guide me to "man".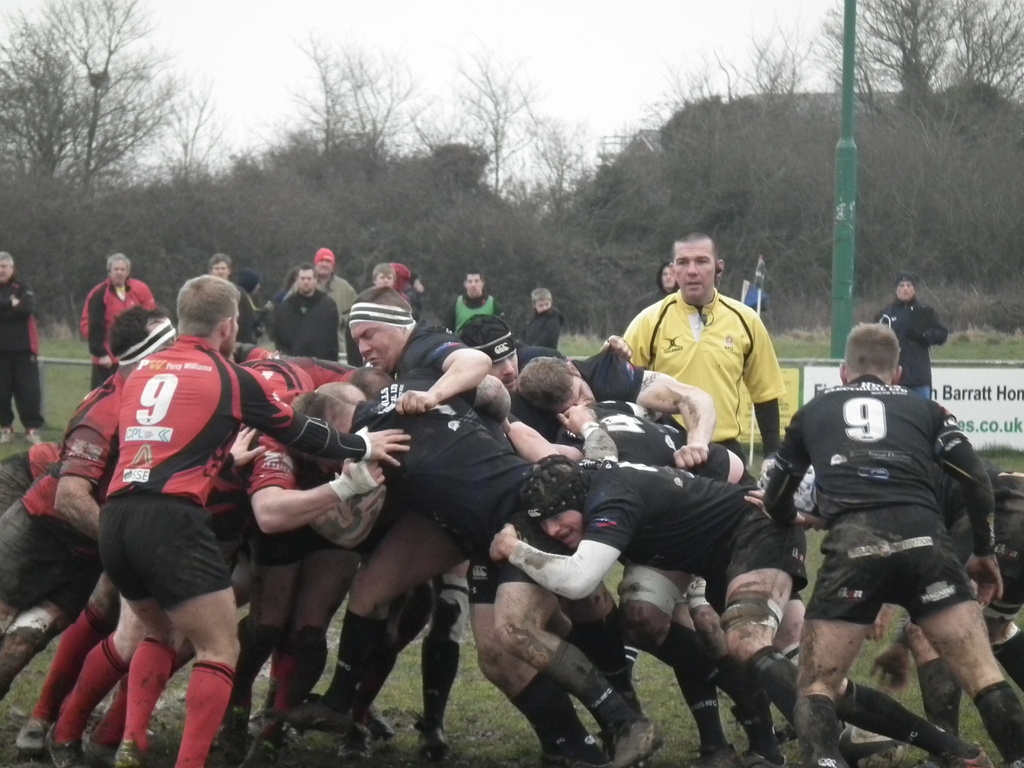
Guidance: 747 323 1016 765.
